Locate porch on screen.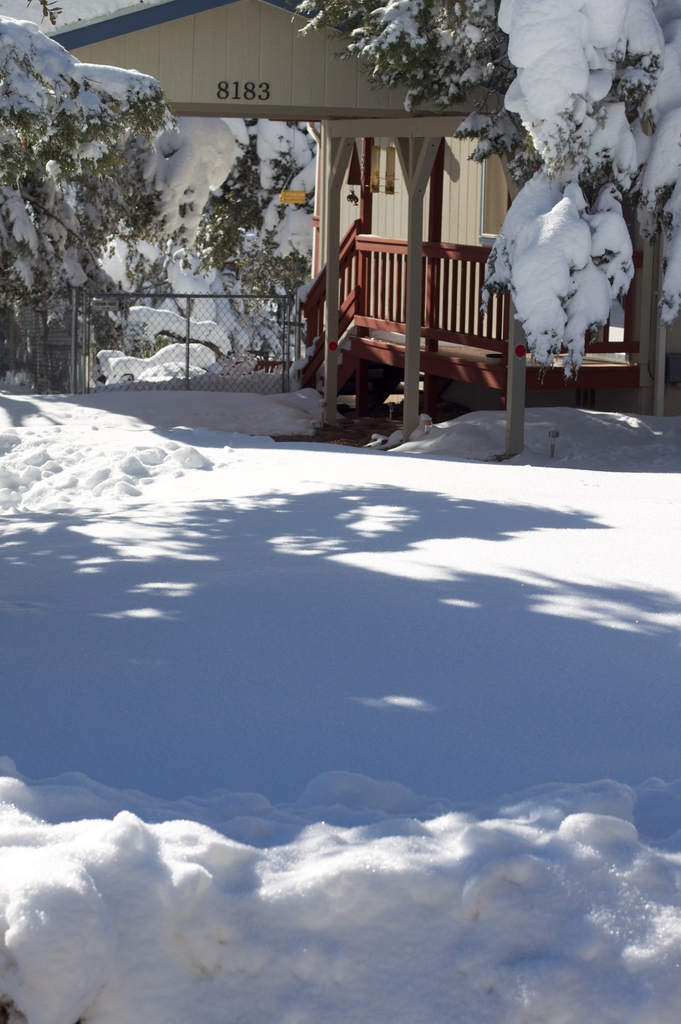
On screen at pyautogui.locateOnScreen(0, 223, 668, 465).
